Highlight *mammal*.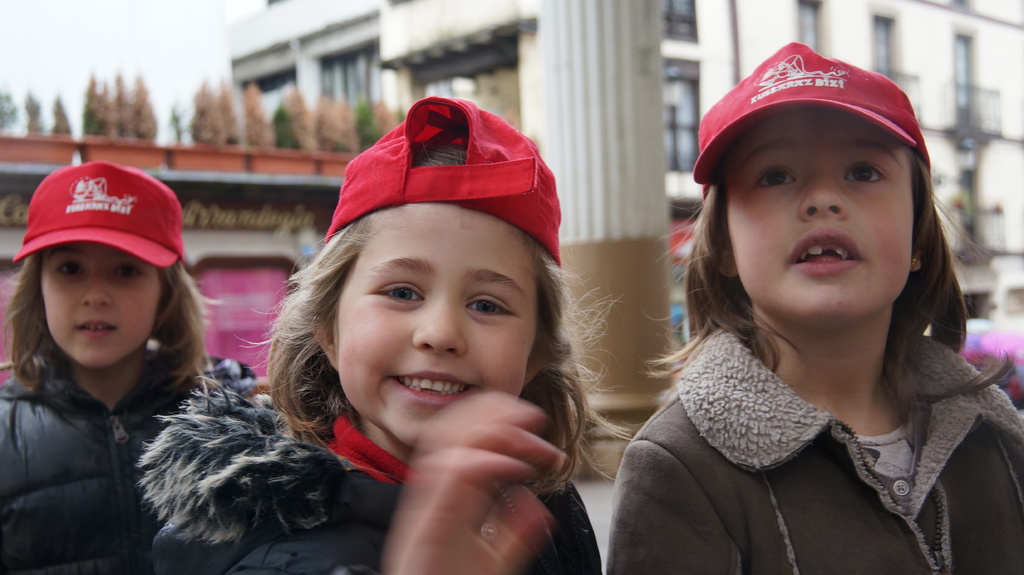
Highlighted region: bbox(604, 35, 1023, 574).
